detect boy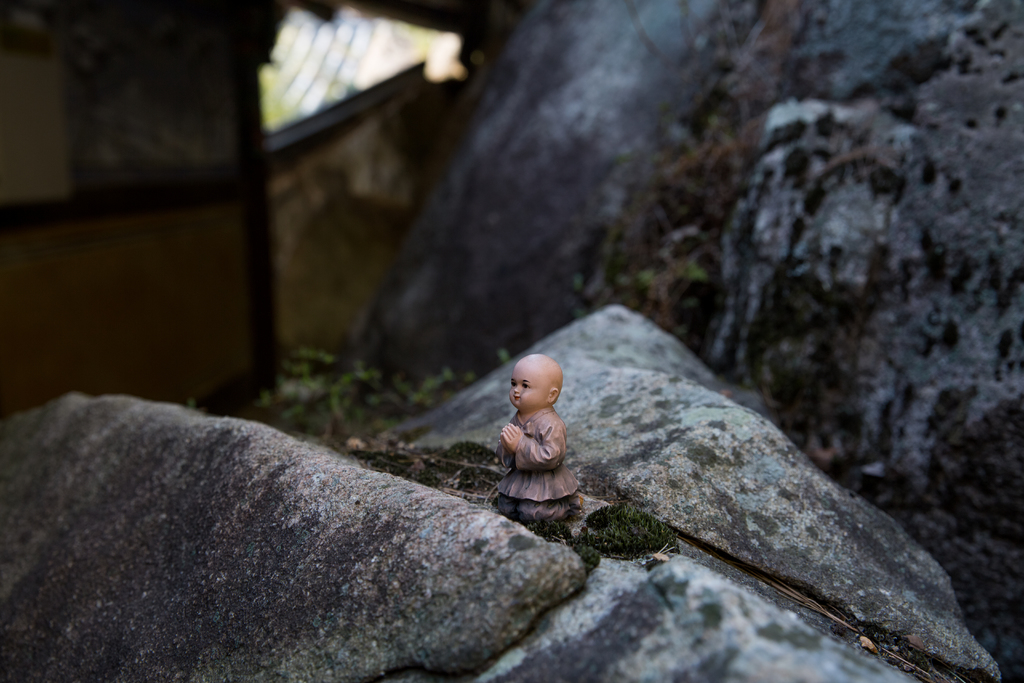
bbox=[495, 354, 588, 522]
